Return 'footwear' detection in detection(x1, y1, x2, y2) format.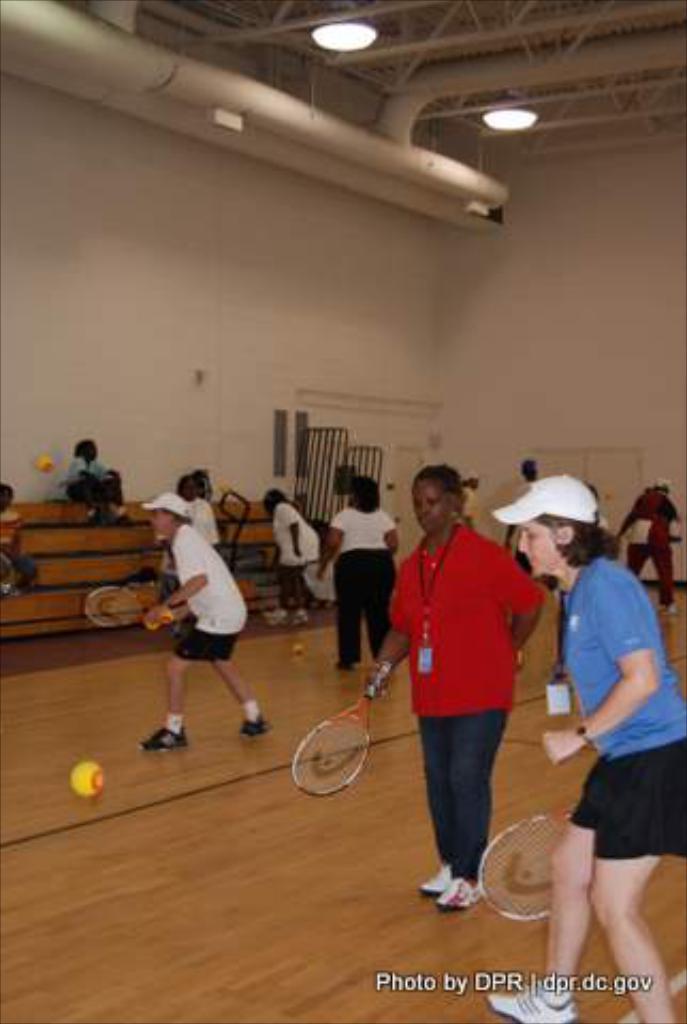
detection(141, 715, 188, 753).
